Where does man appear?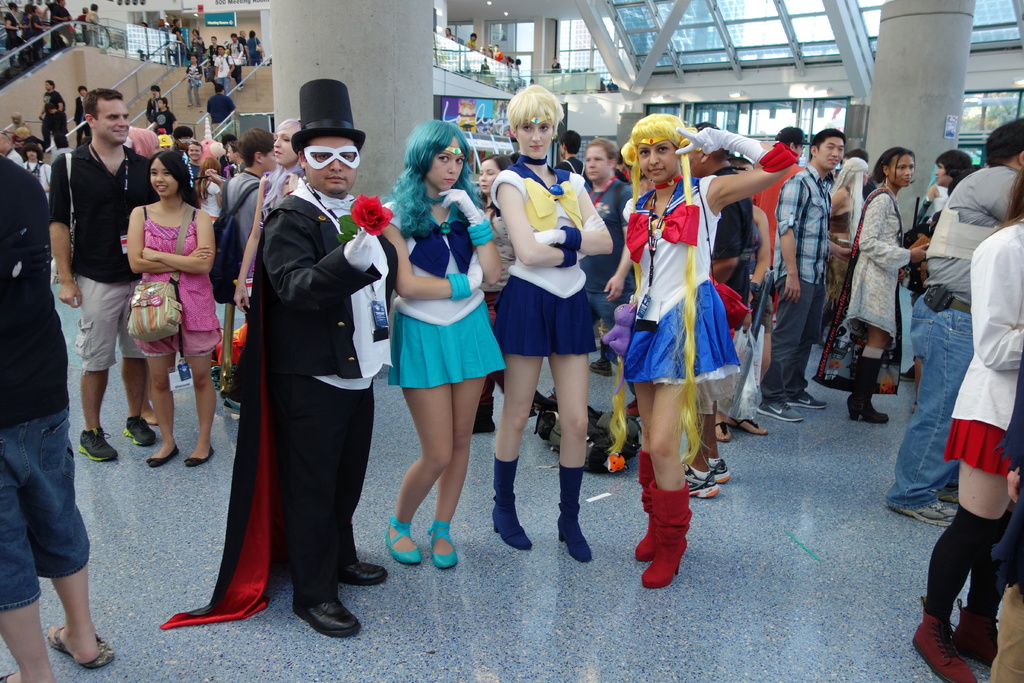
Appears at 178:77:383:639.
